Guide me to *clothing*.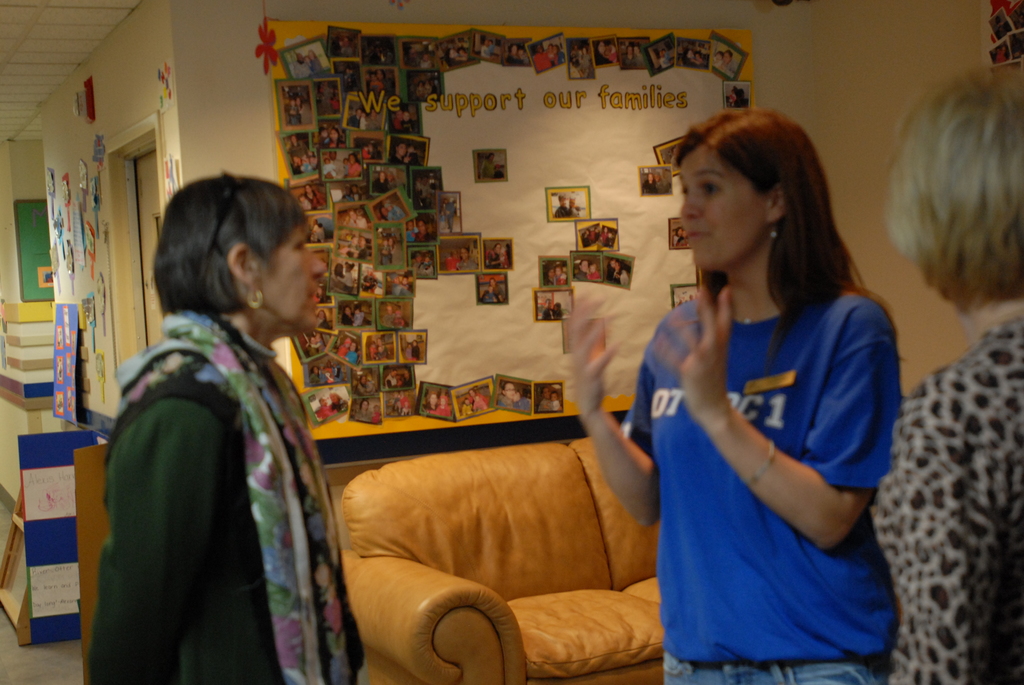
Guidance: (left=86, top=255, right=347, bottom=684).
